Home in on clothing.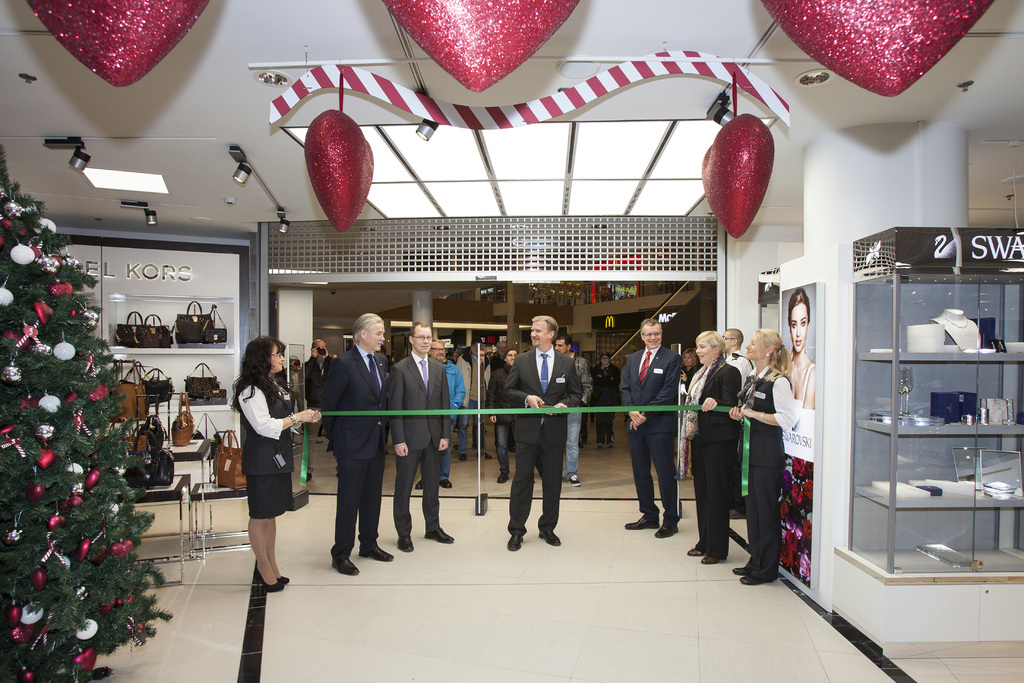
Homed in at crop(479, 358, 492, 385).
